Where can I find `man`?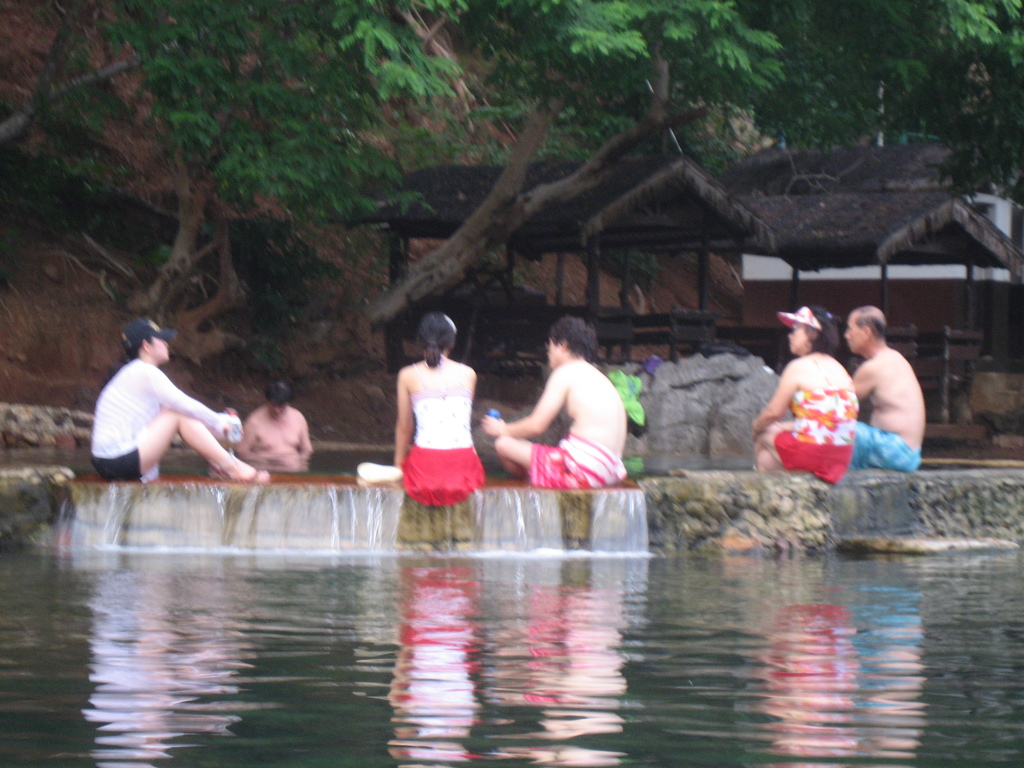
You can find it at locate(230, 376, 313, 467).
